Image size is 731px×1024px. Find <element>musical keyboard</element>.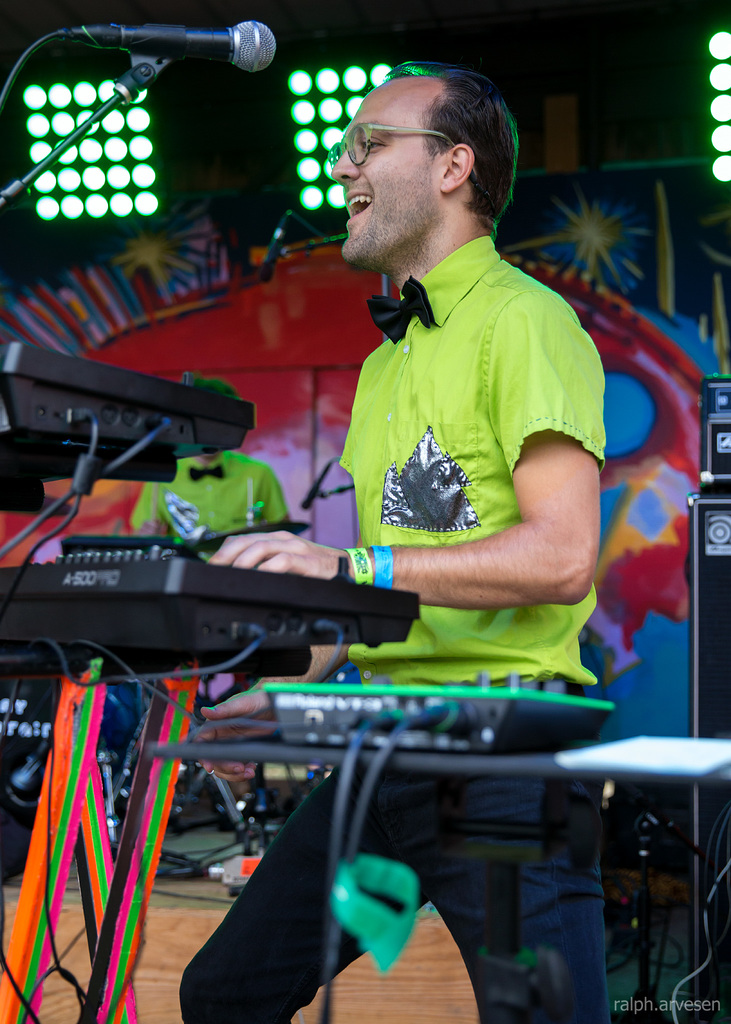
Rect(0, 342, 255, 458).
